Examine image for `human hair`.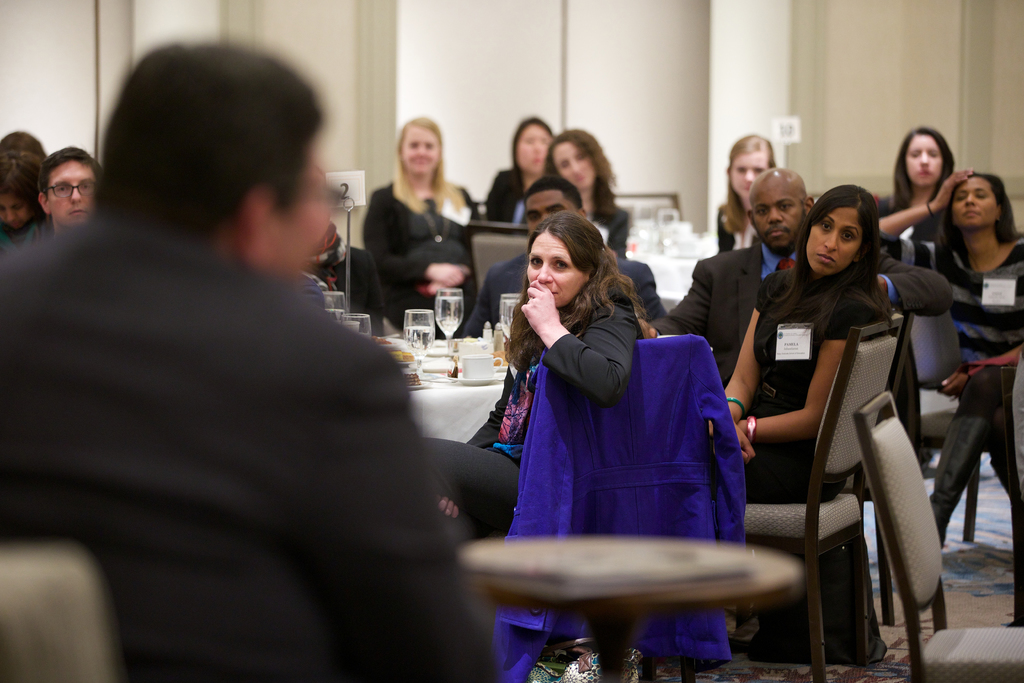
Examination result: x1=724 y1=132 x2=775 y2=235.
